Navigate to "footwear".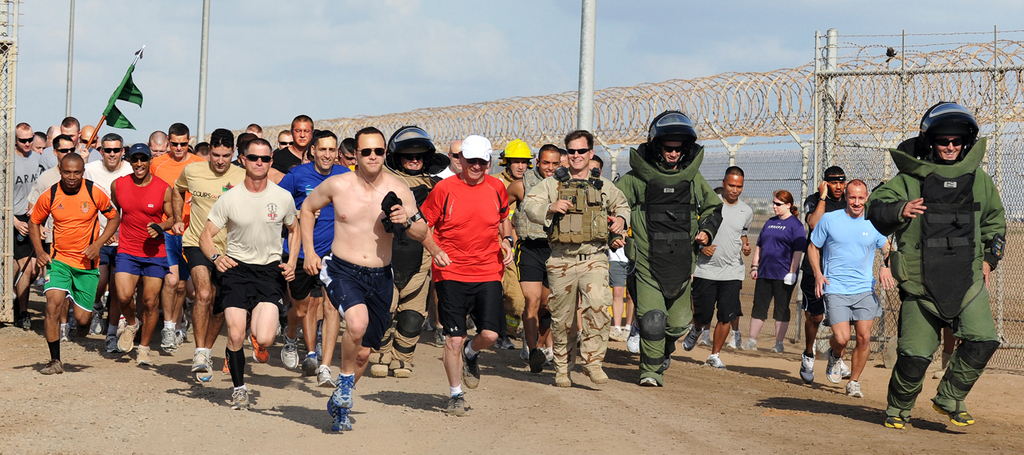
Navigation target: bbox=(583, 366, 608, 384).
